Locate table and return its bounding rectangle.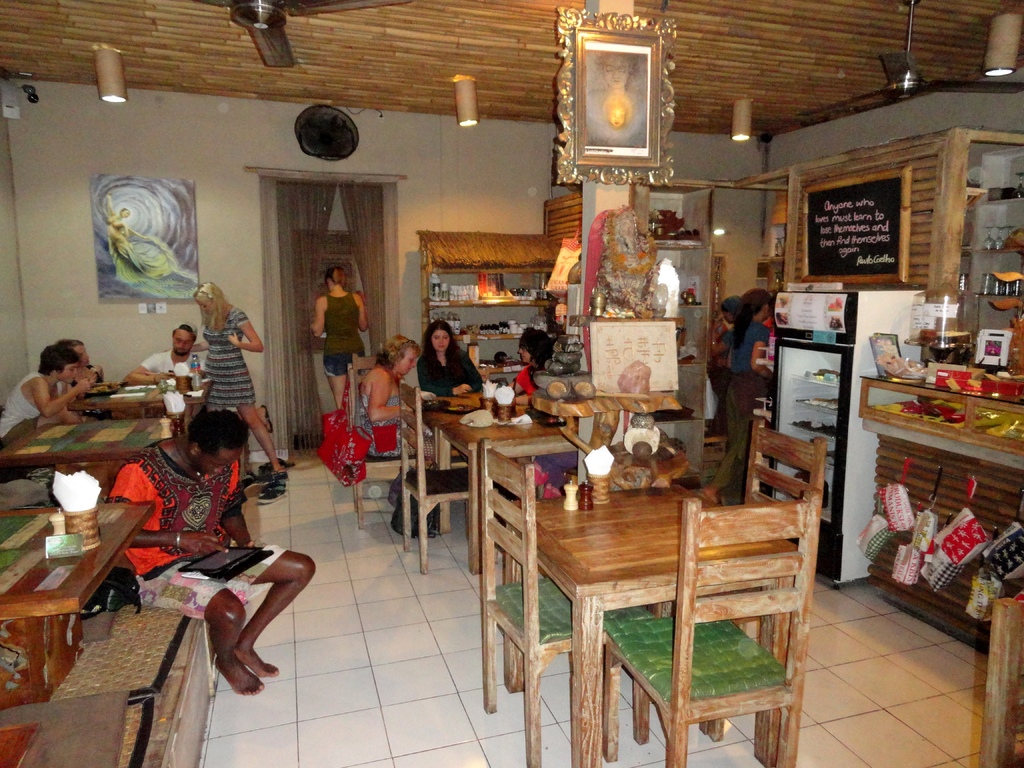
bbox=(504, 486, 788, 767).
